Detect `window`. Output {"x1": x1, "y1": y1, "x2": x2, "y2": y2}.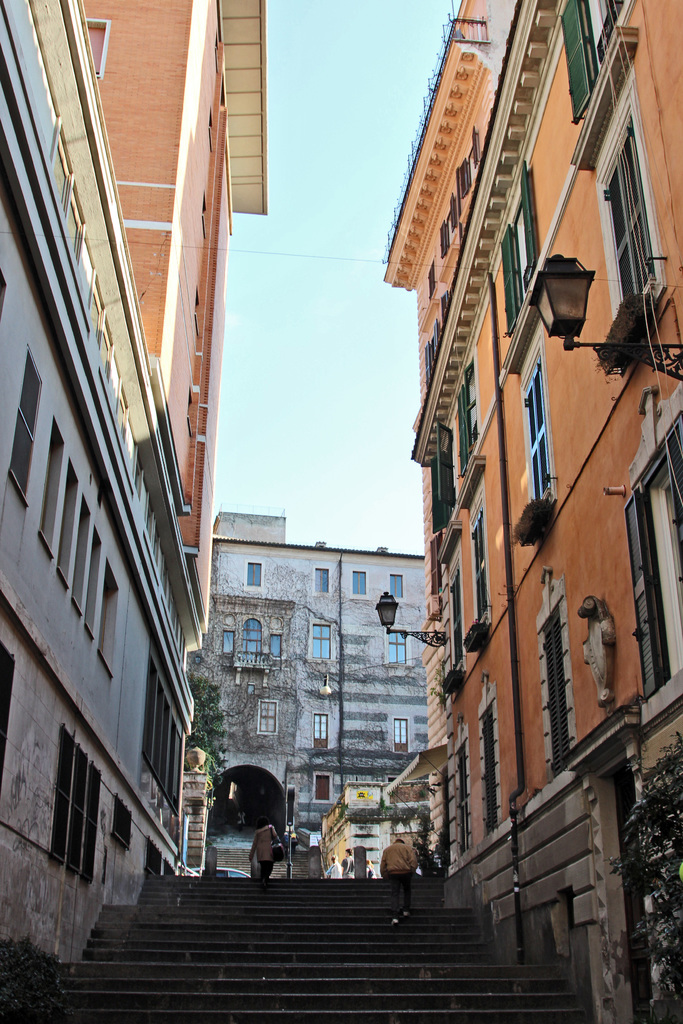
{"x1": 6, "y1": 353, "x2": 31, "y2": 510}.
